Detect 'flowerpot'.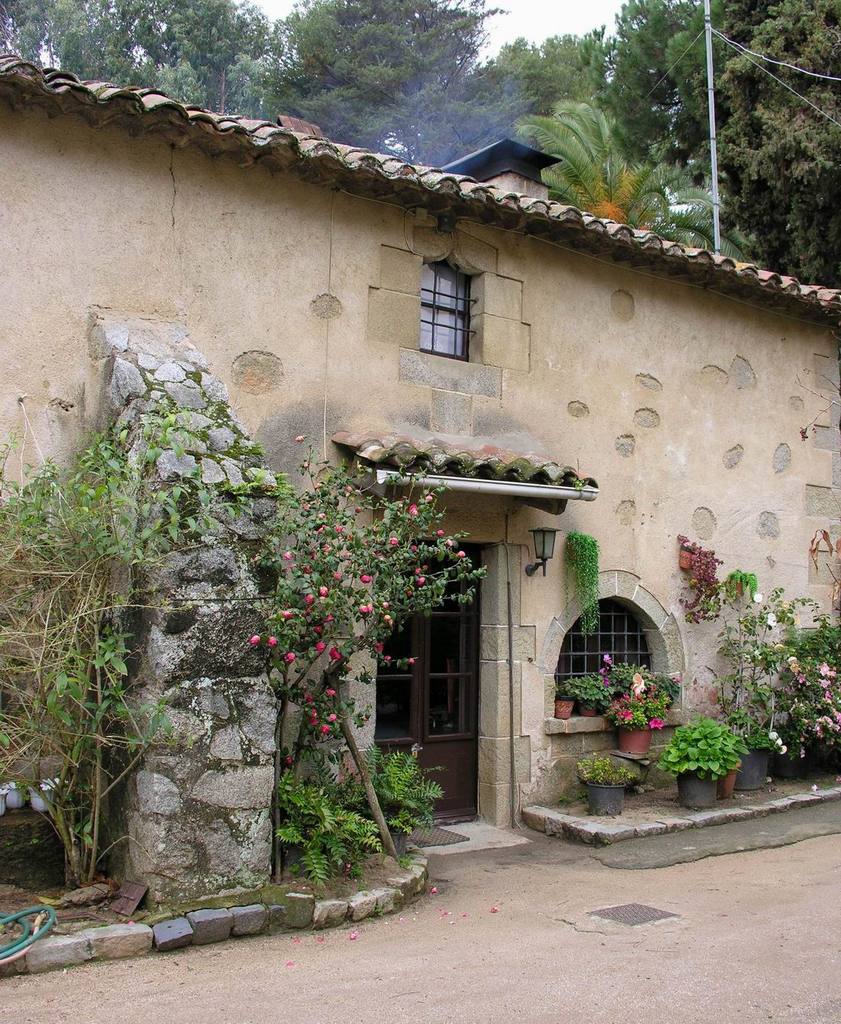
Detected at <box>618,720,653,758</box>.
